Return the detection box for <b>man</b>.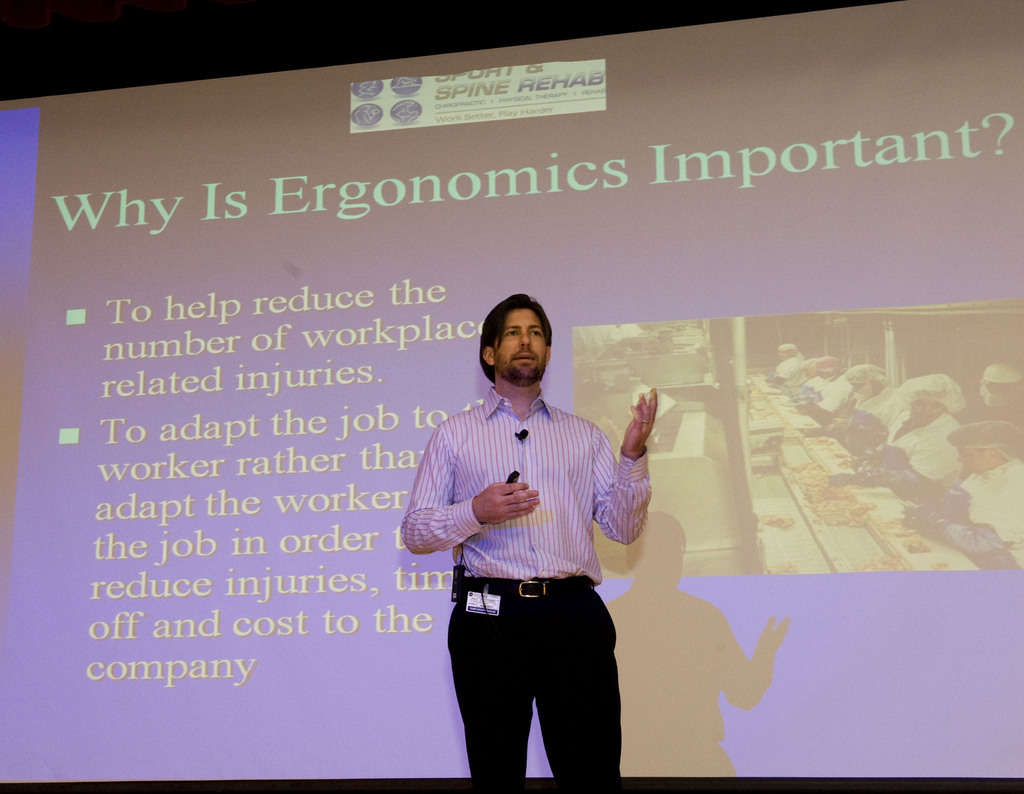
<region>877, 421, 1023, 570</region>.
